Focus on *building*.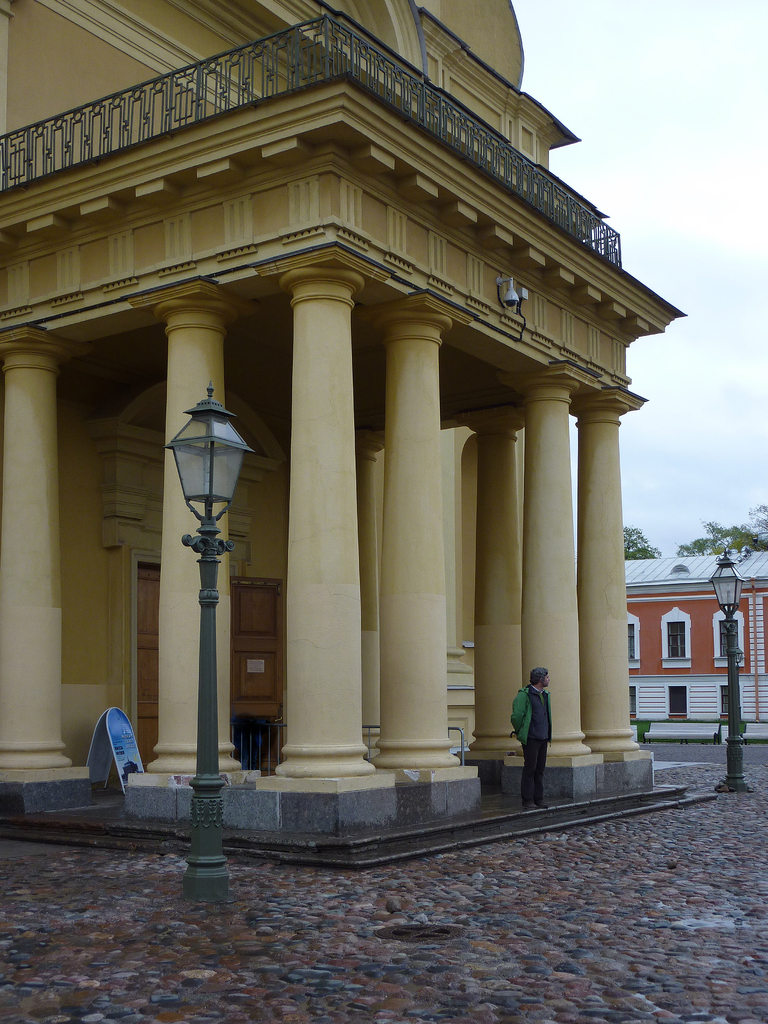
Focused at l=0, t=0, r=710, b=874.
